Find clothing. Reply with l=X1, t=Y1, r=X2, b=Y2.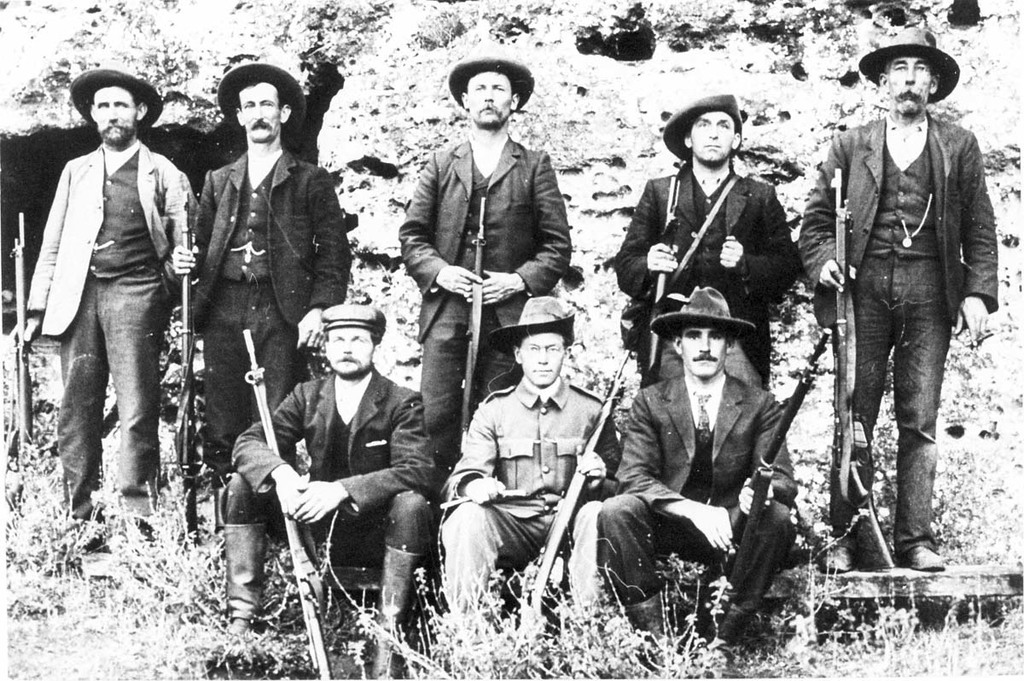
l=170, t=151, r=354, b=483.
